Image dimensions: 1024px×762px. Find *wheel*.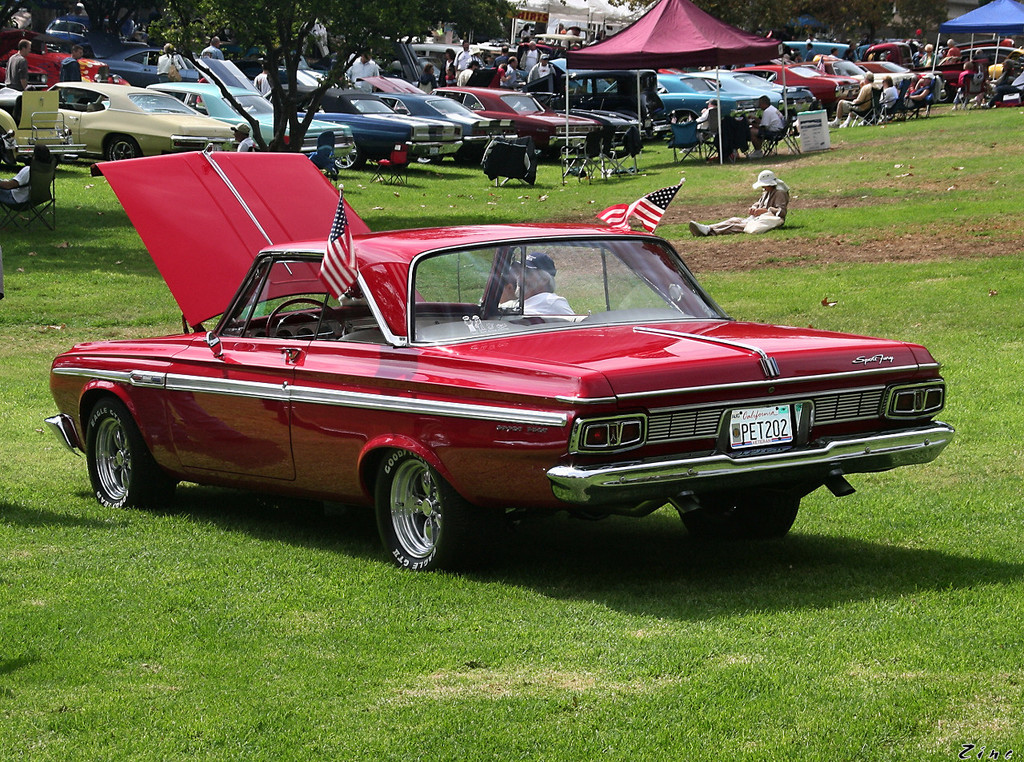
[left=534, top=146, right=542, bottom=165].
